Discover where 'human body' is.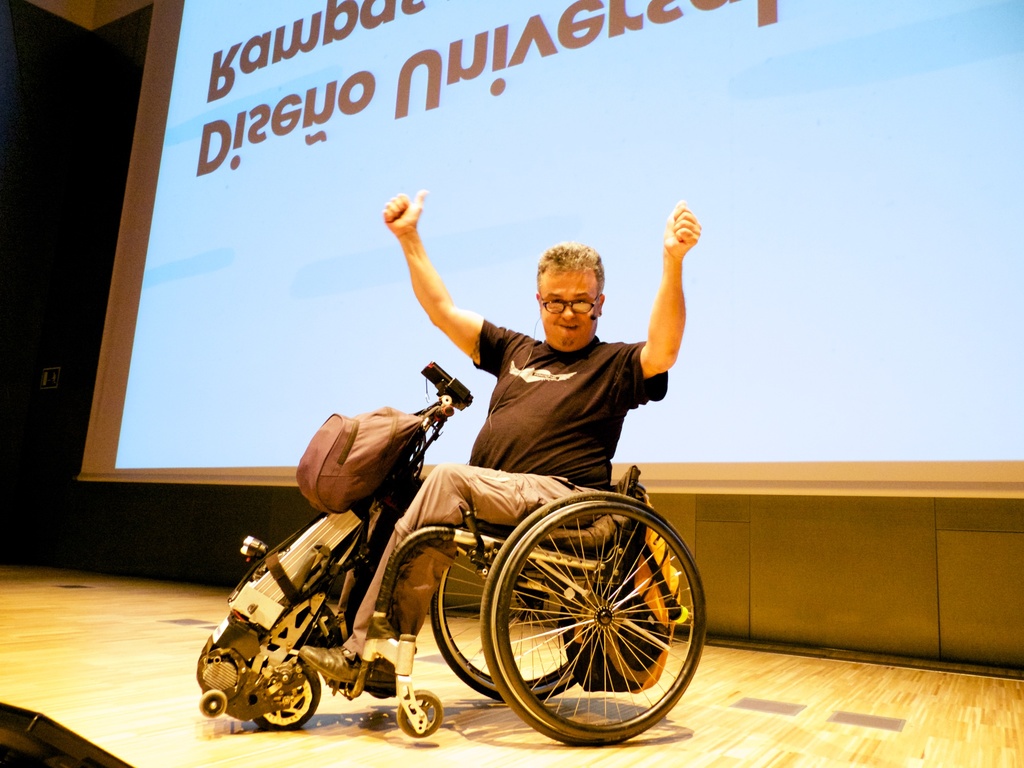
Discovered at 330:213:694:651.
